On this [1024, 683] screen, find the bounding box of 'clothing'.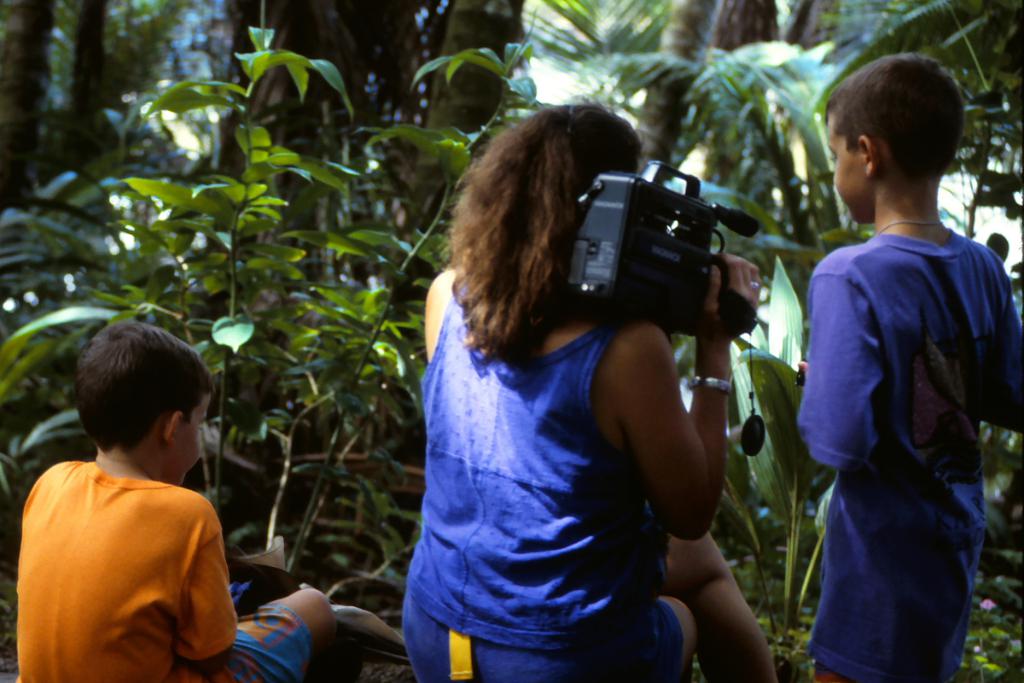
Bounding box: {"left": 786, "top": 55, "right": 1023, "bottom": 682}.
